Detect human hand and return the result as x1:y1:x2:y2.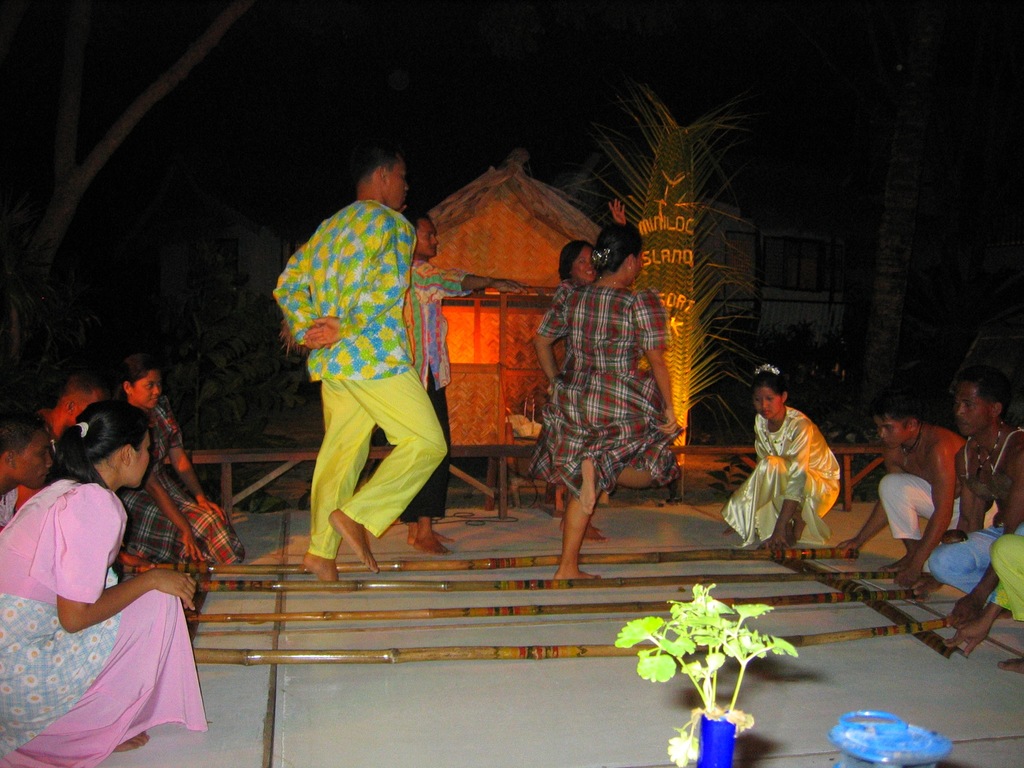
909:573:950:606.
